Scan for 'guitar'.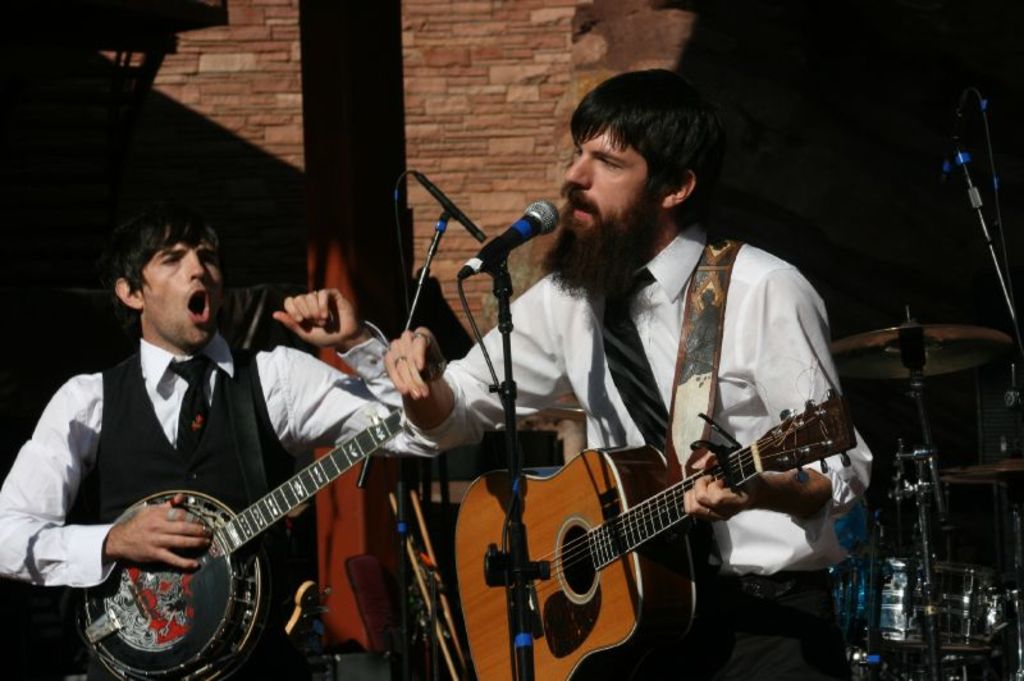
Scan result: 440:378:876:672.
